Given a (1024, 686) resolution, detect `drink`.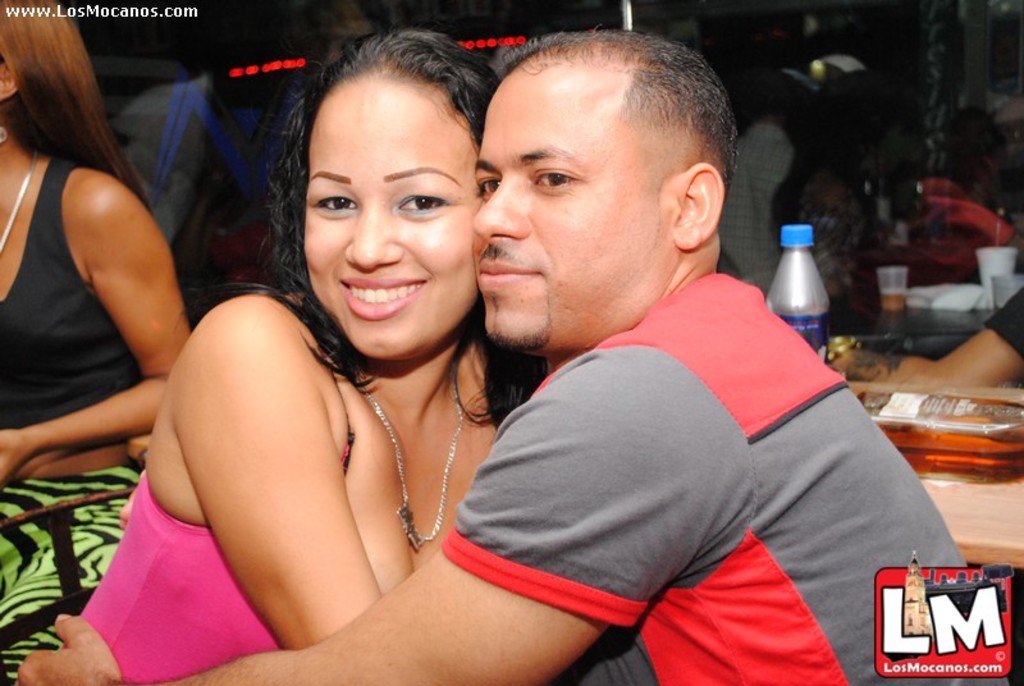
x1=883, y1=289, x2=910, y2=314.
